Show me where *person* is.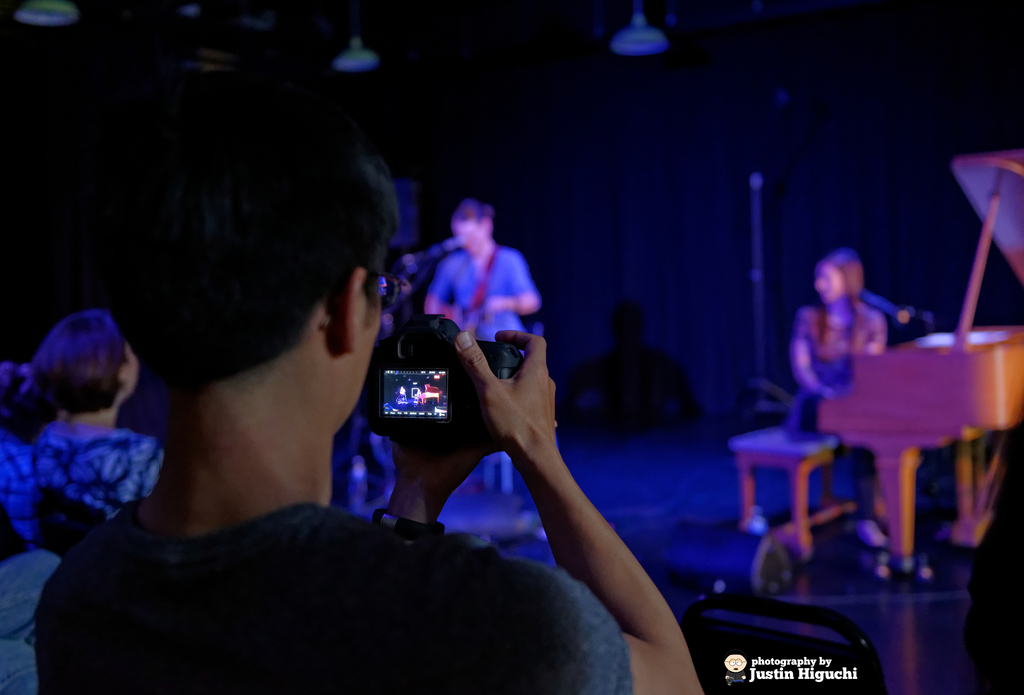
*person* is at 780/250/936/587.
